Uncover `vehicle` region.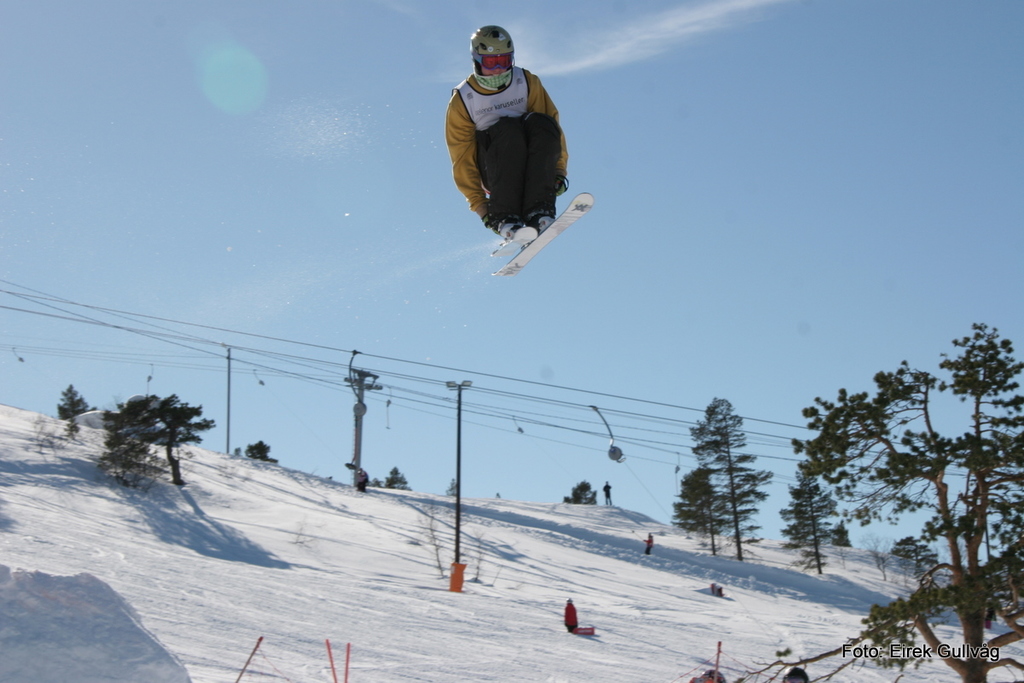
Uncovered: 573 625 596 635.
